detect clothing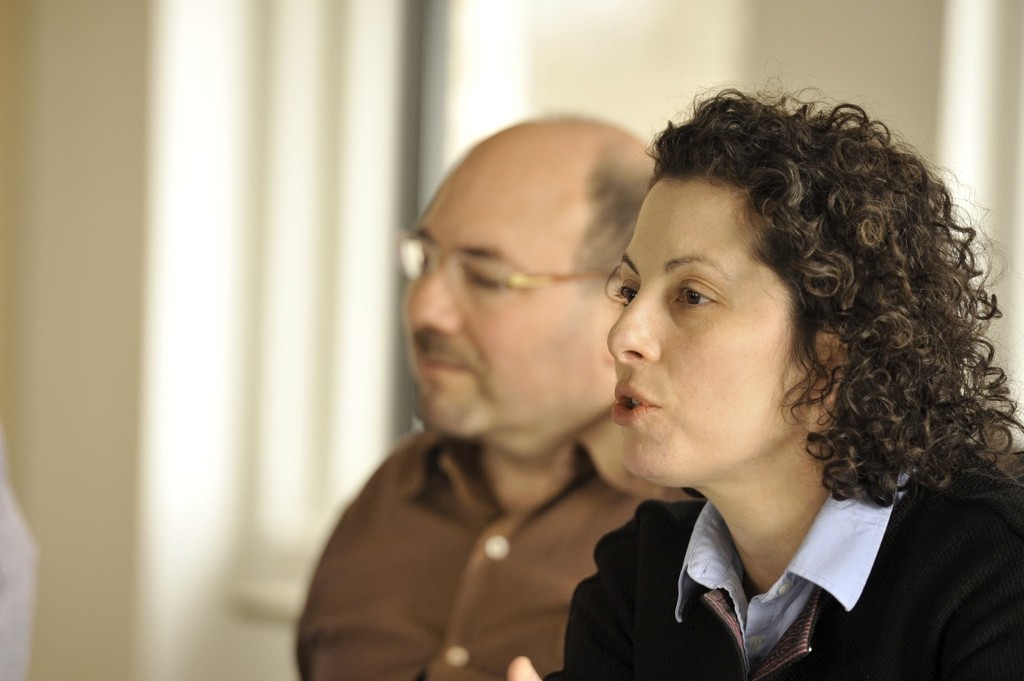
547,469,1022,680
